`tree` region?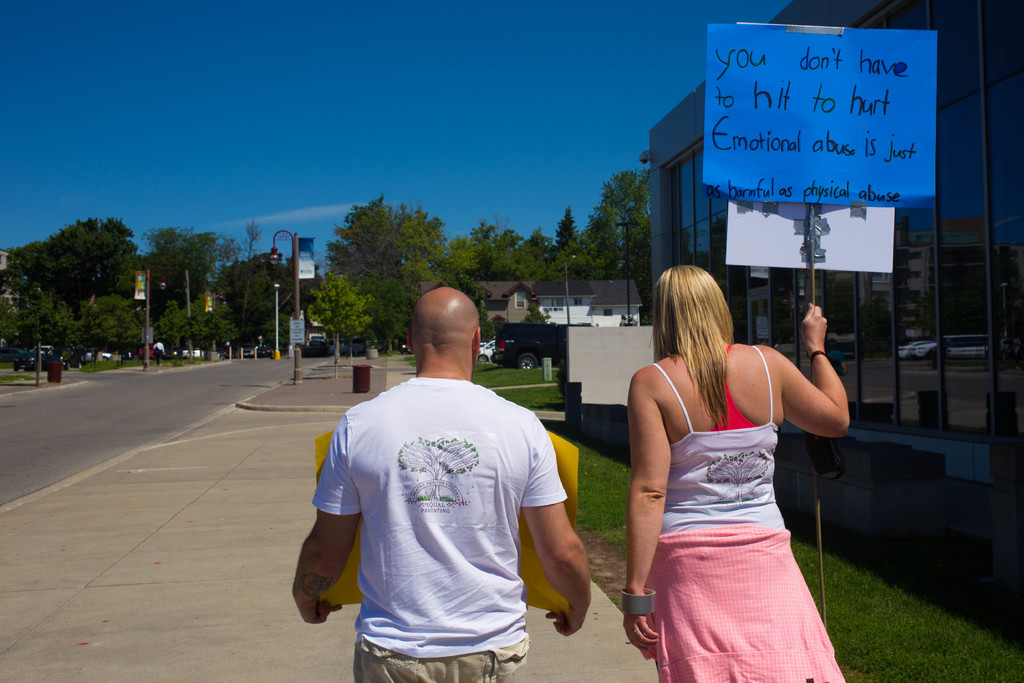
(left=31, top=202, right=132, bottom=347)
